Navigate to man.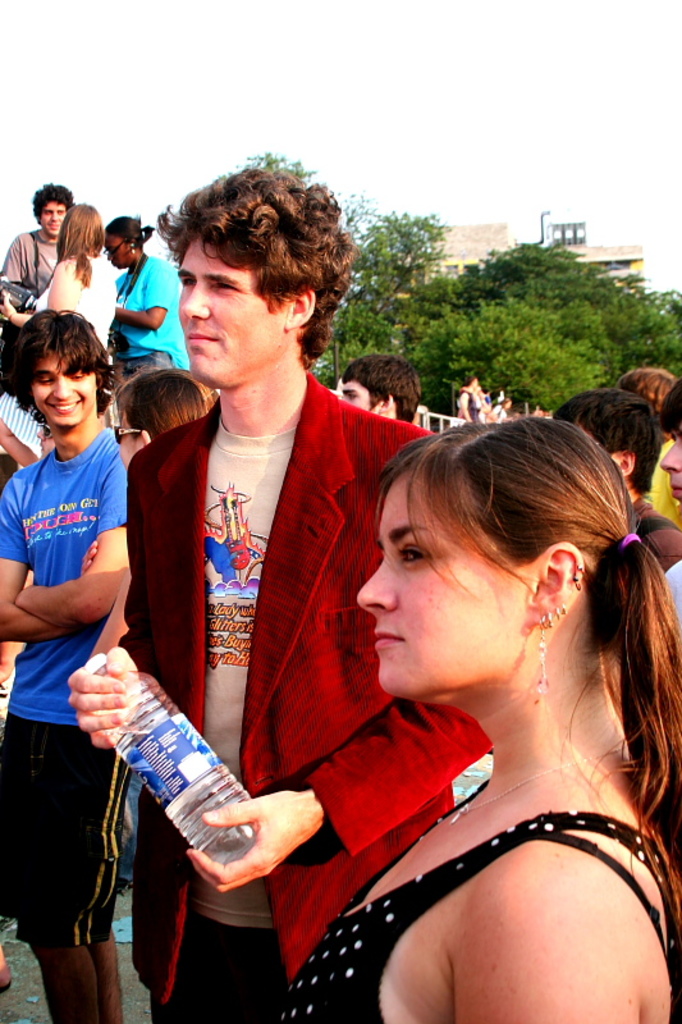
Navigation target: pyautogui.locateOnScreen(0, 302, 142, 1023).
